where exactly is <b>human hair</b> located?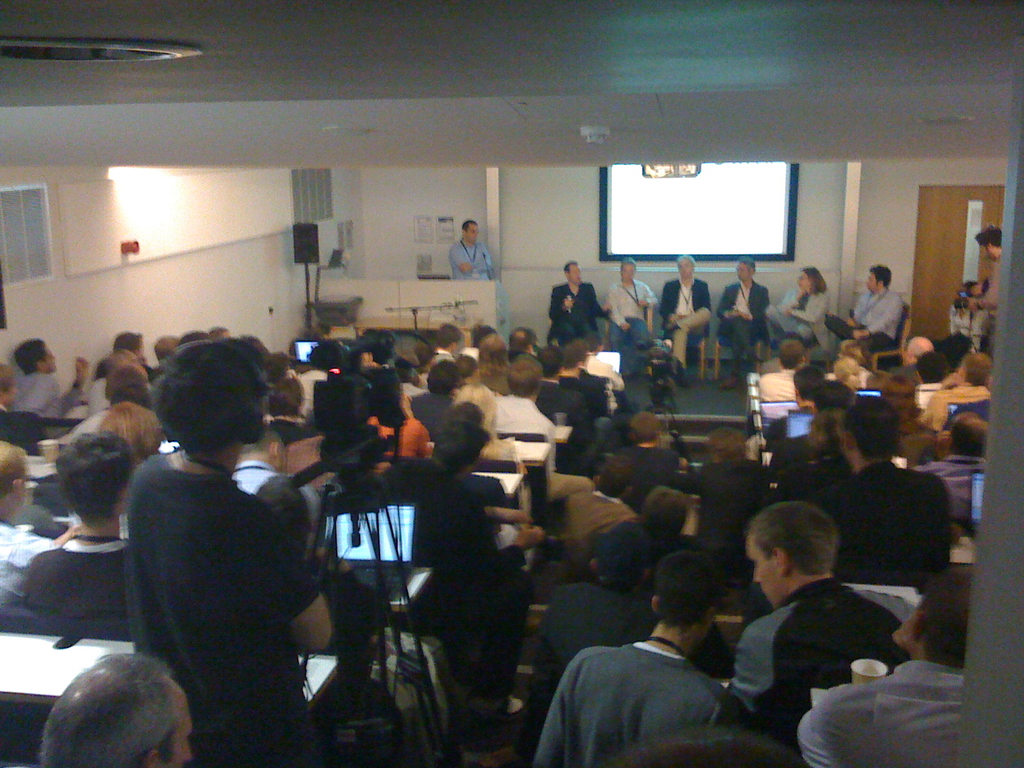
Its bounding box is 747:496:842:577.
